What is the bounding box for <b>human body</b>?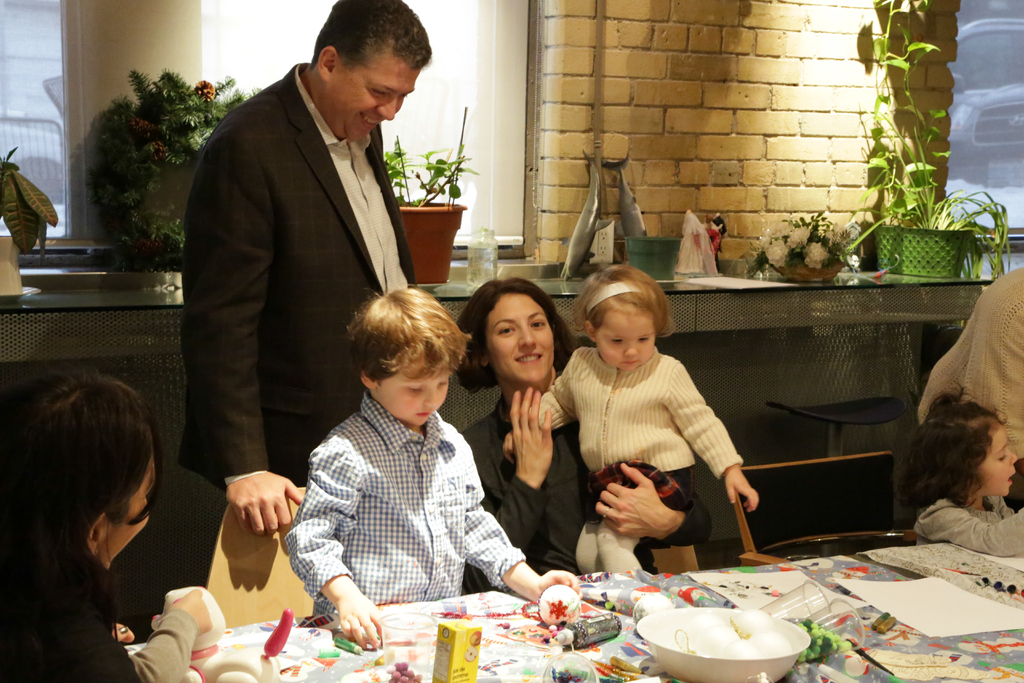
bbox=[287, 399, 545, 626].
